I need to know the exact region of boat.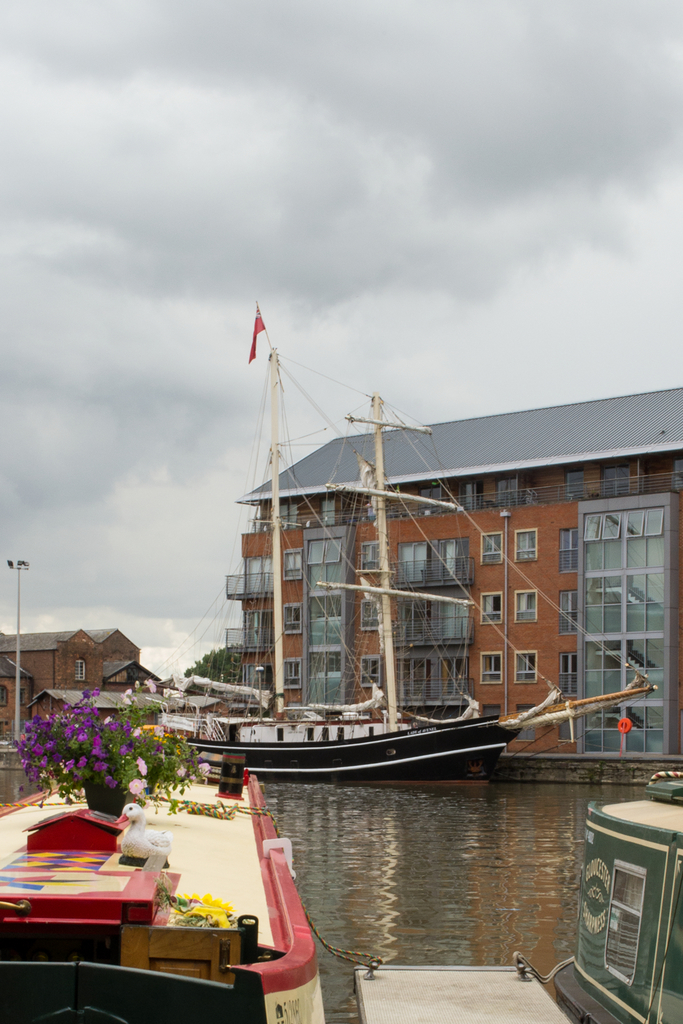
Region: detection(0, 778, 327, 1023).
